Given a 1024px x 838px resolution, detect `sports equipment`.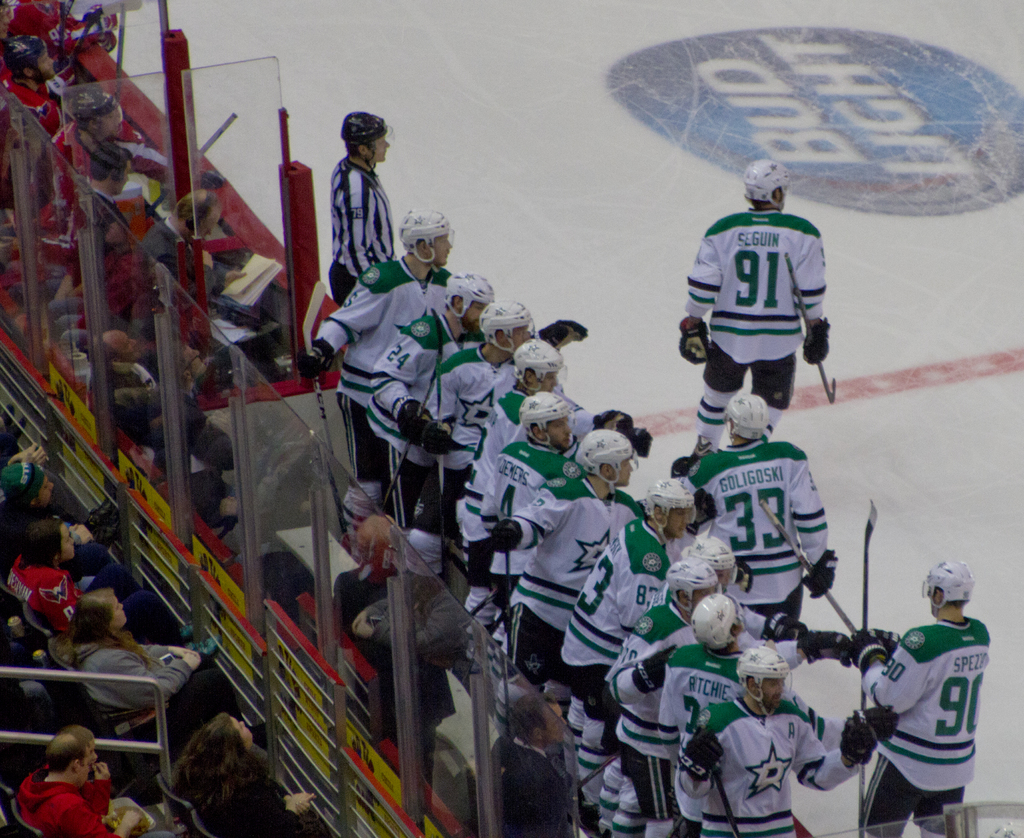
[630, 647, 676, 695].
